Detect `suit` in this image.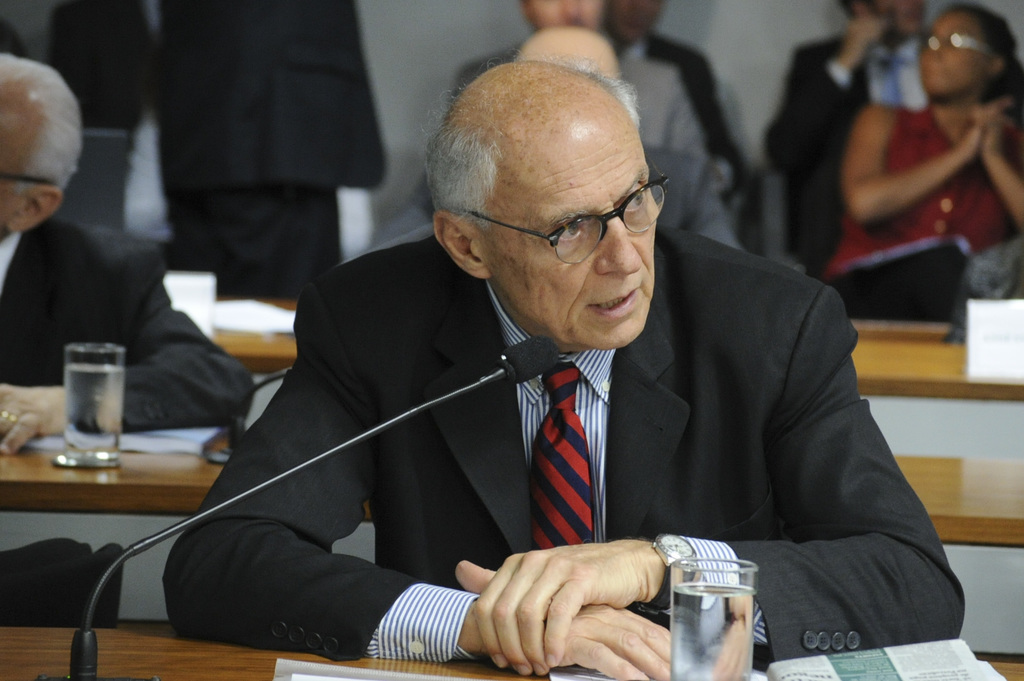
Detection: (649,145,745,243).
